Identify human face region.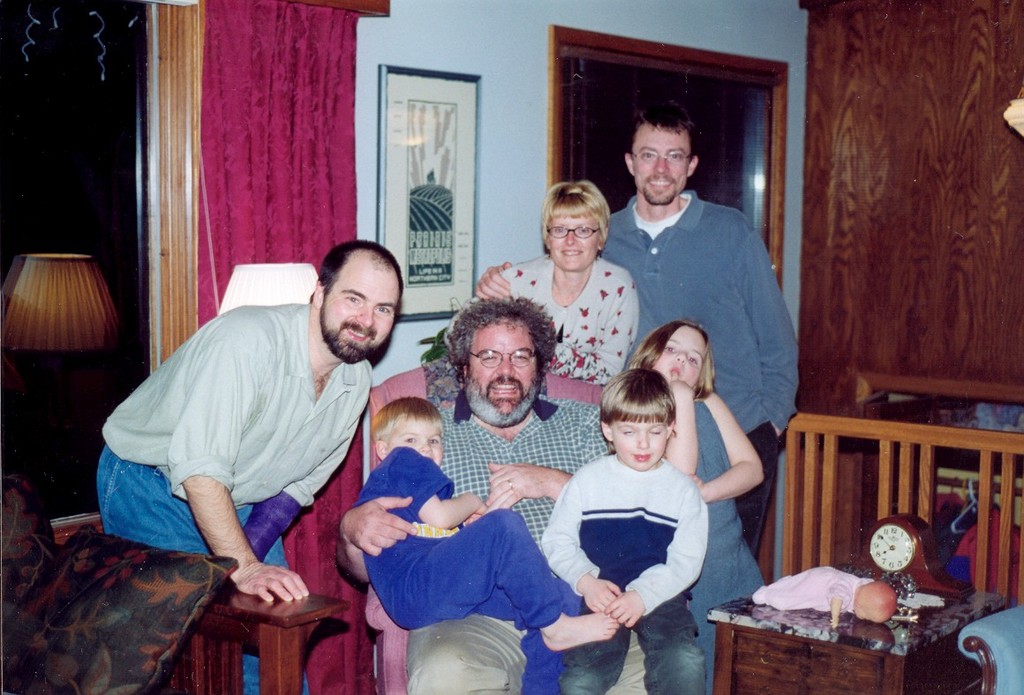
Region: detection(469, 324, 541, 419).
